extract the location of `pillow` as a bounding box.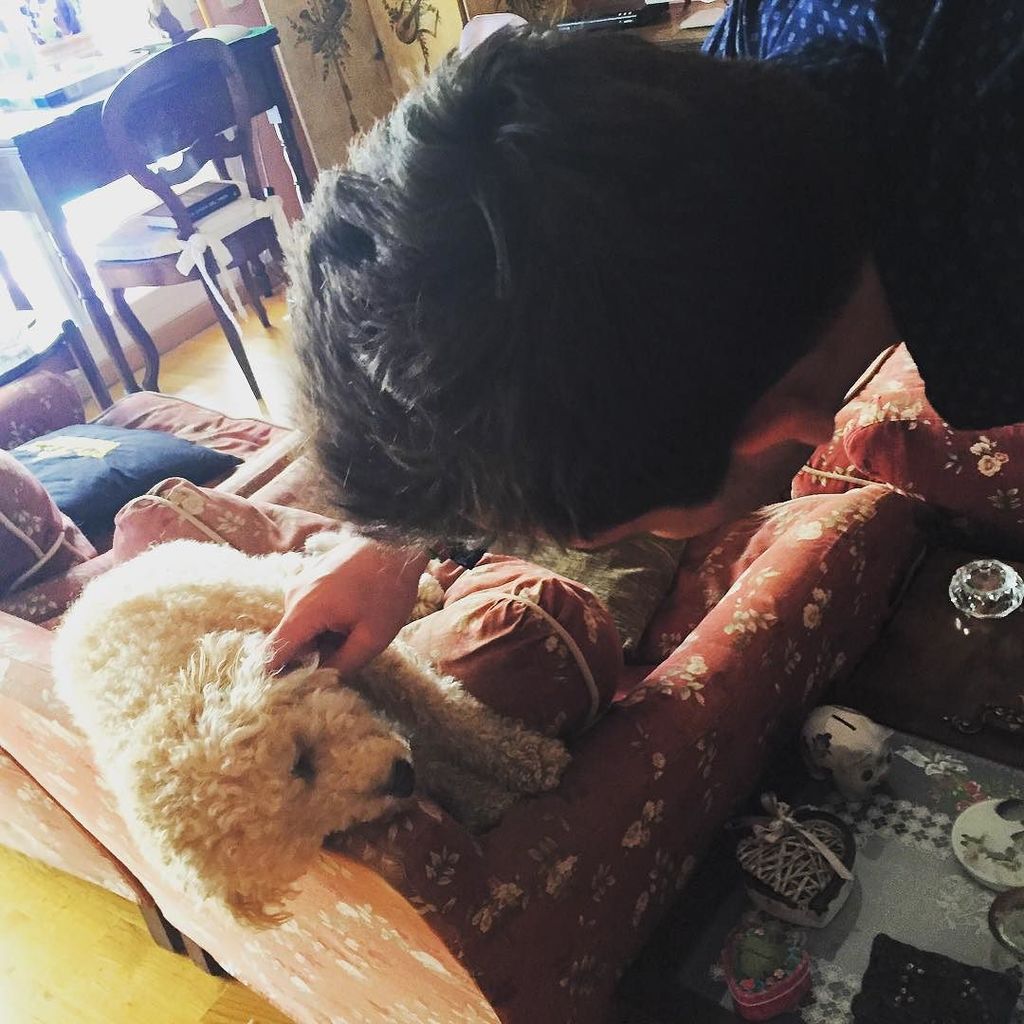
0 439 122 606.
